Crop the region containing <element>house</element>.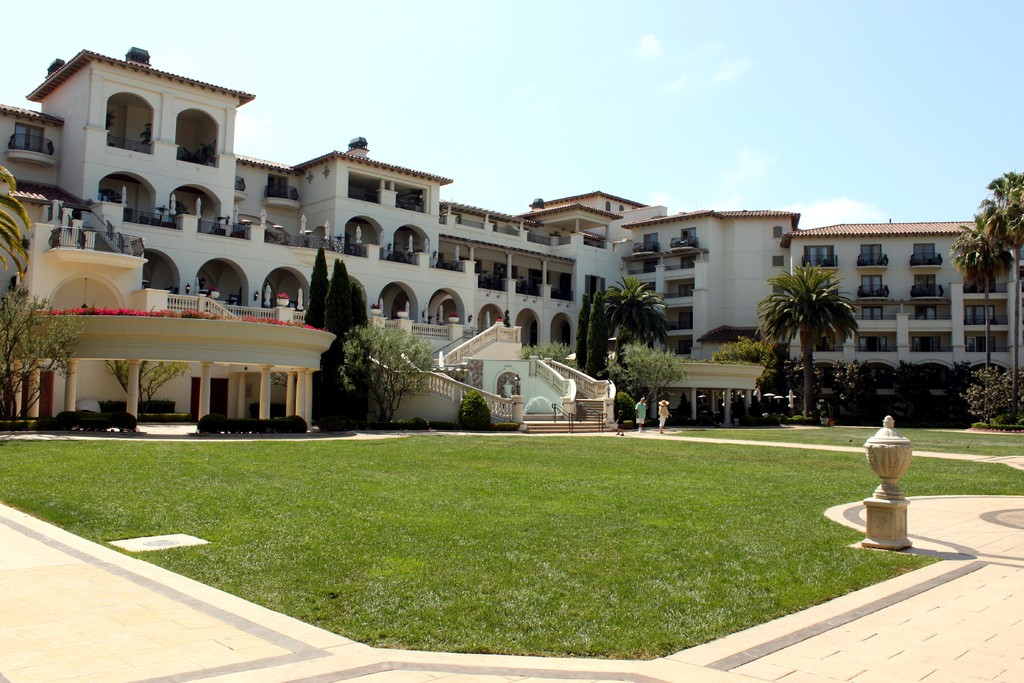
Crop region: {"left": 67, "top": 88, "right": 960, "bottom": 441}.
